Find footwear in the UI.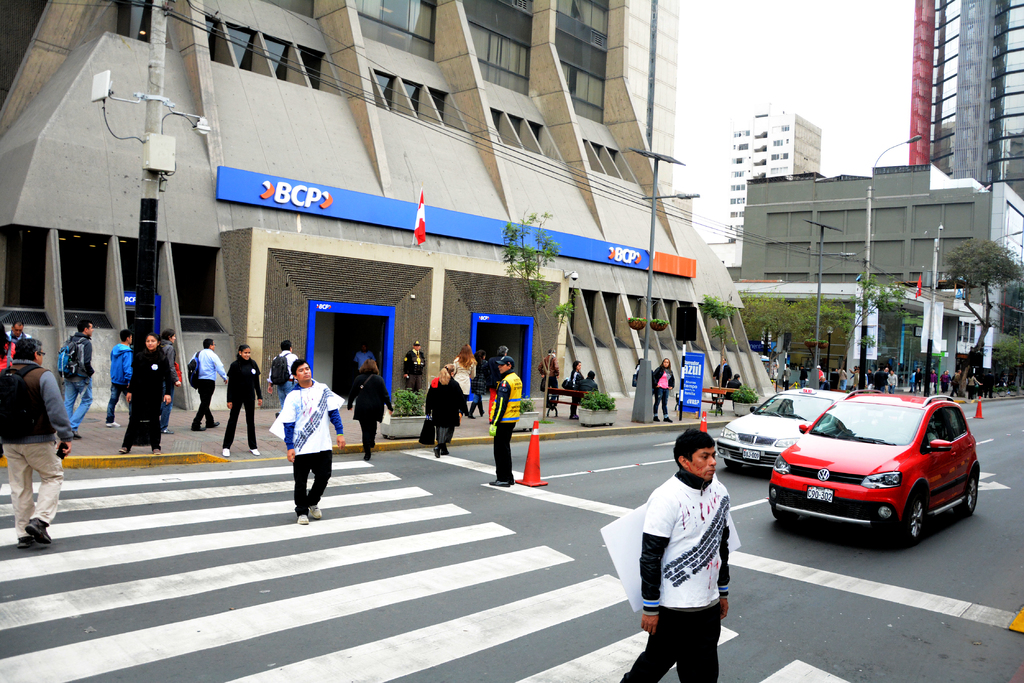
UI element at (362,447,374,463).
